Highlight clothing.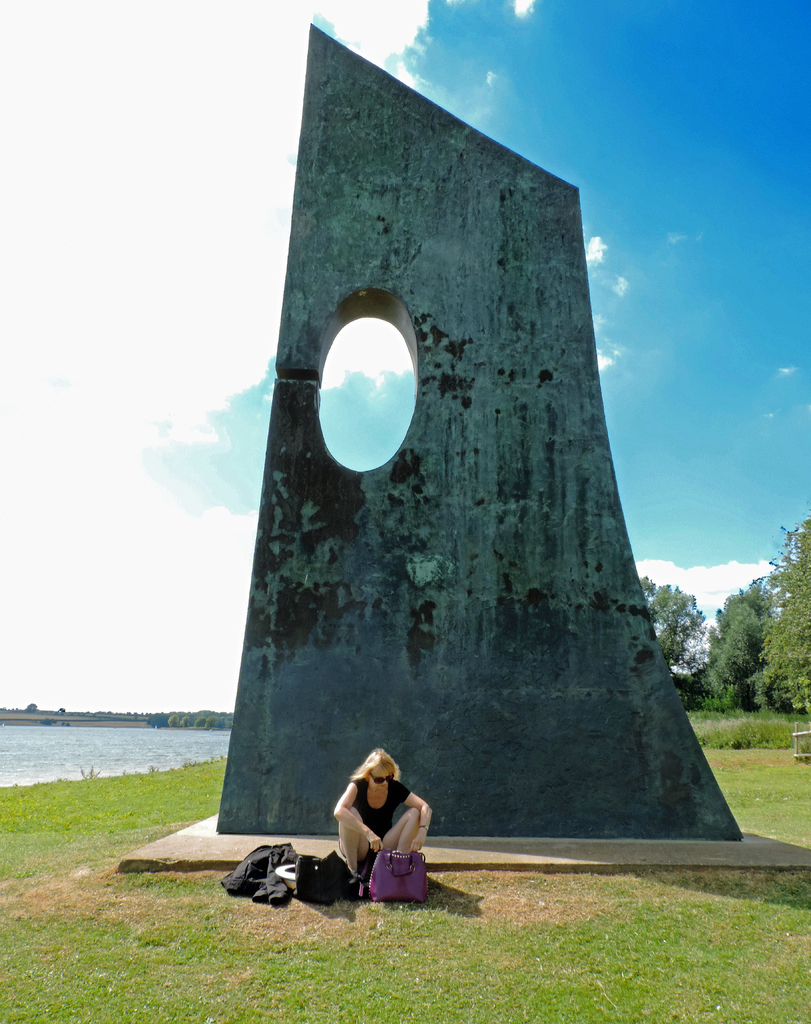
Highlighted region: (341, 780, 411, 872).
